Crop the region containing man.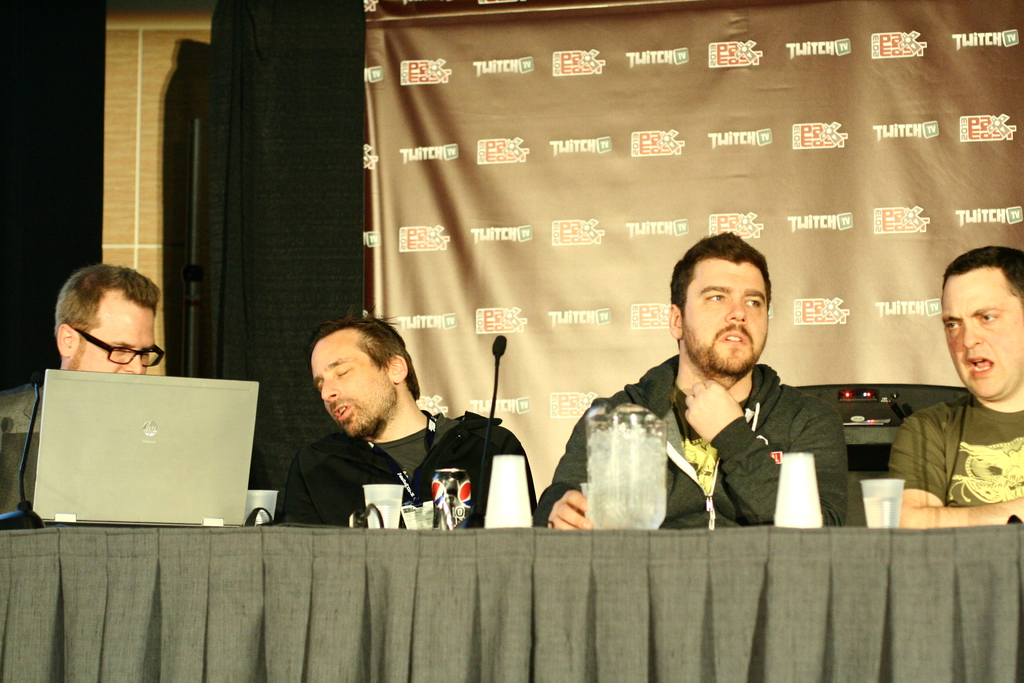
Crop region: 876,241,1023,531.
